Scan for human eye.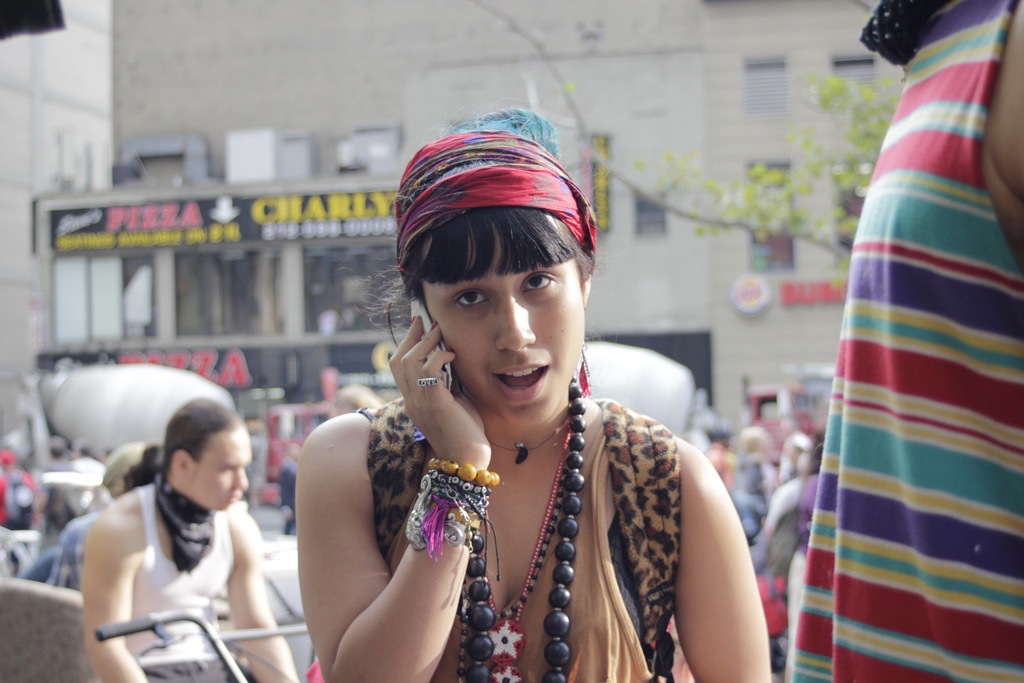
Scan result: [left=454, top=283, right=491, bottom=309].
